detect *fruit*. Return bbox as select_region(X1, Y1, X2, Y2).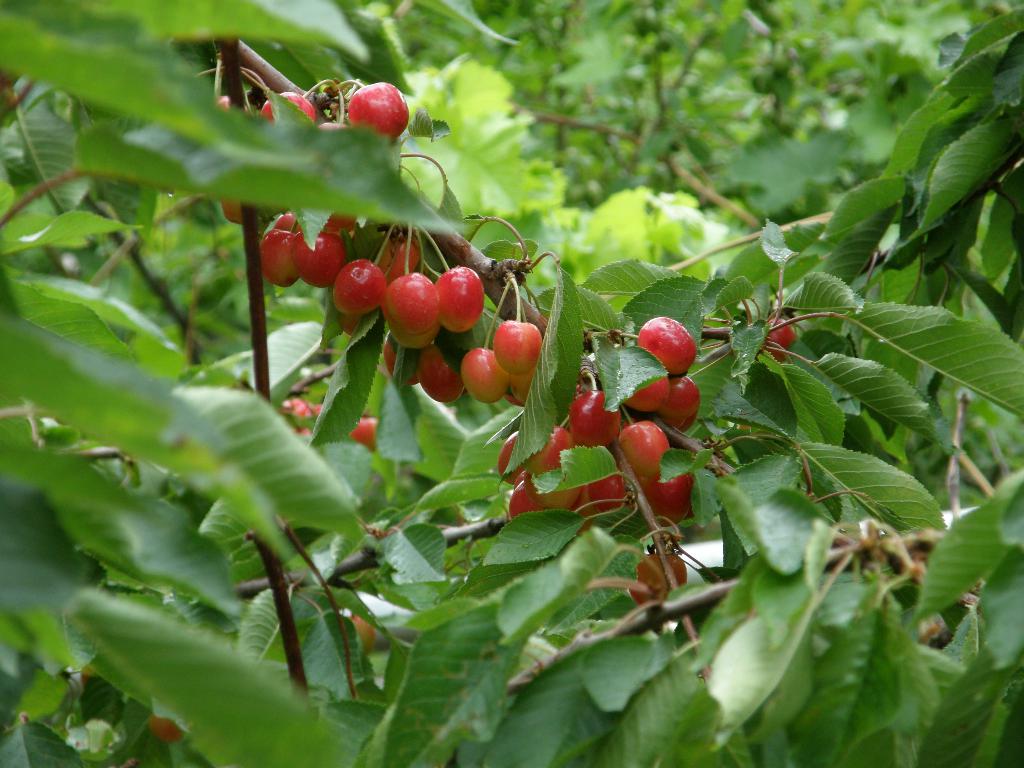
select_region(451, 319, 540, 397).
